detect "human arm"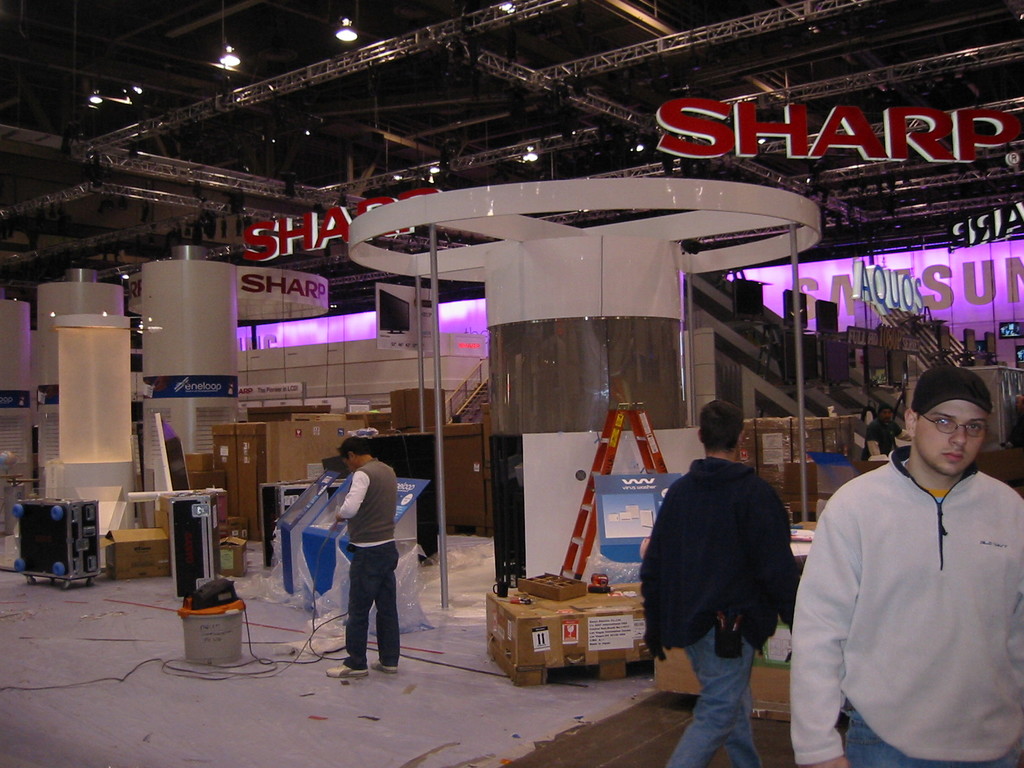
bbox=[751, 484, 799, 623]
